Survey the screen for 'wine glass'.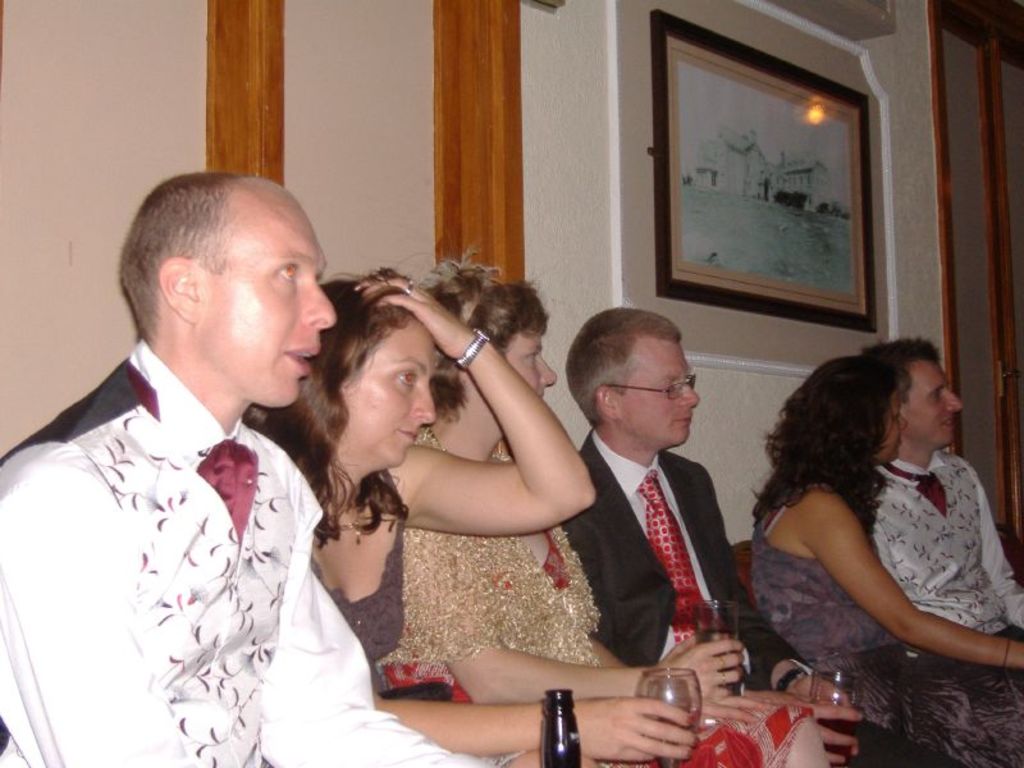
Survey found: 637 666 700 767.
